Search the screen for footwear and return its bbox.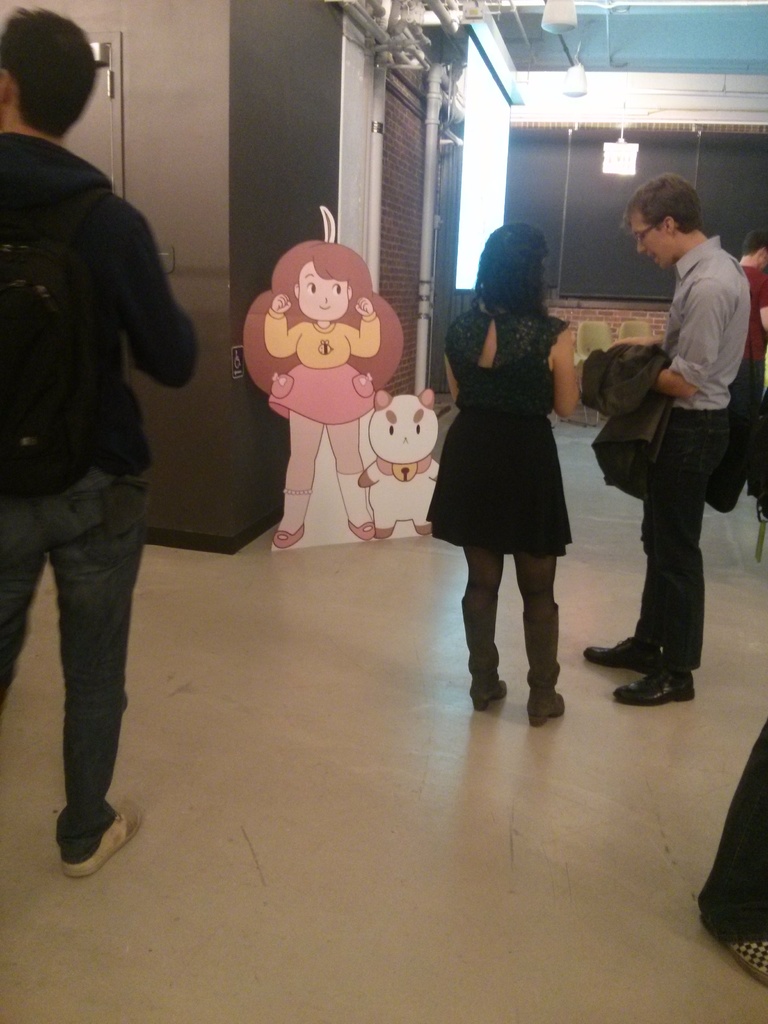
Found: (67, 799, 141, 886).
